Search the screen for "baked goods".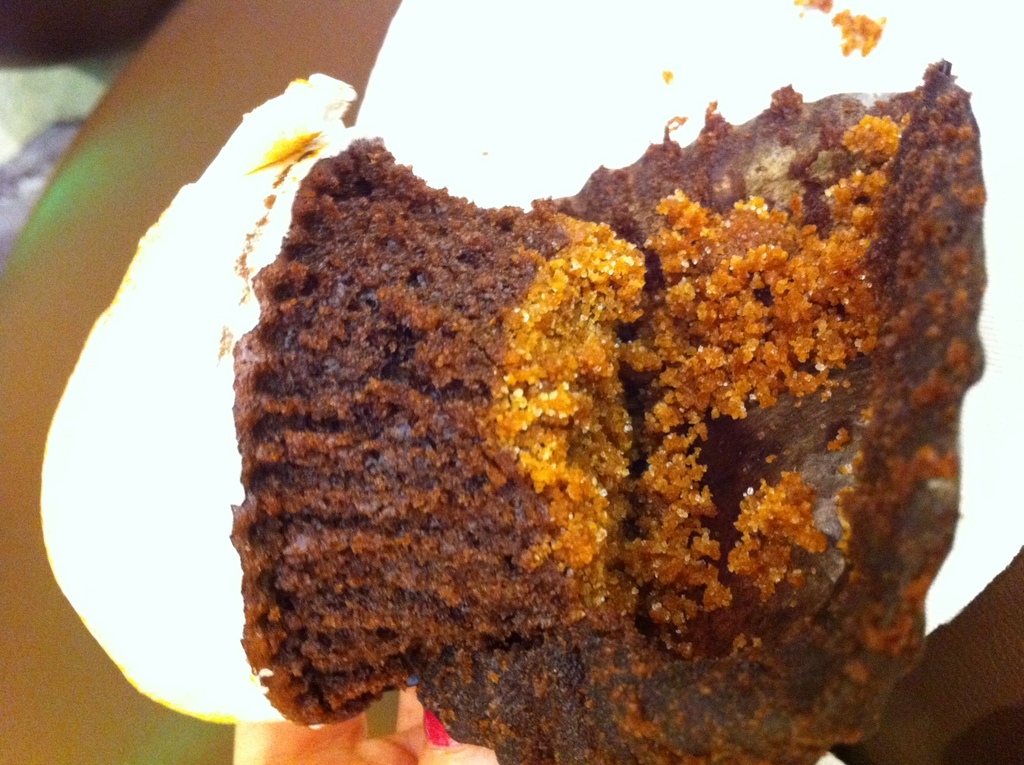
Found at detection(143, 71, 1003, 744).
